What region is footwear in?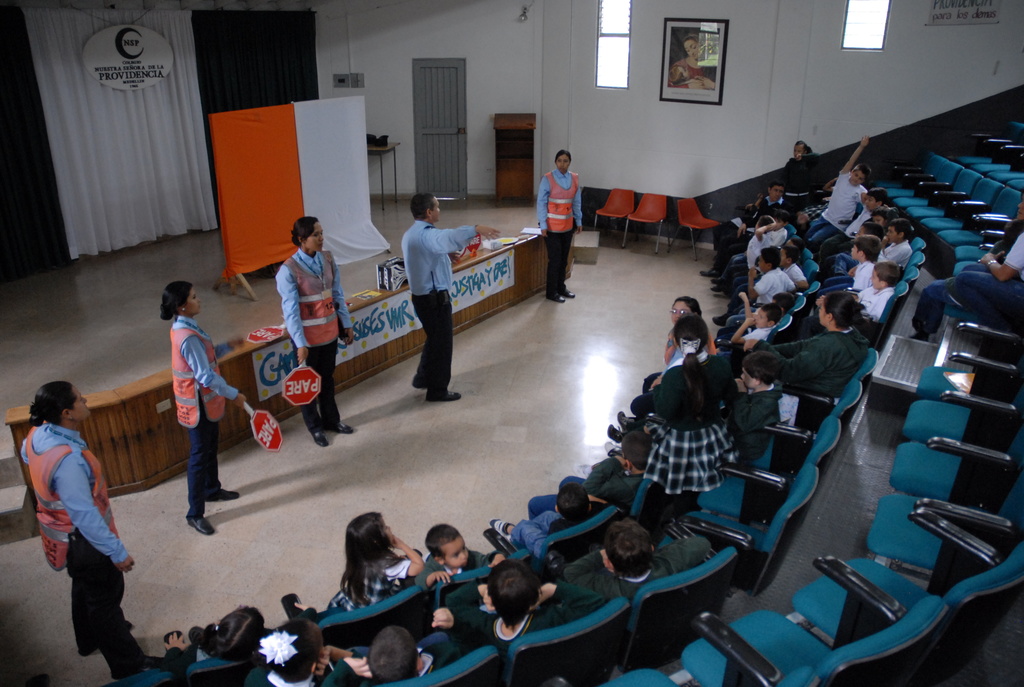
710 274 724 283.
